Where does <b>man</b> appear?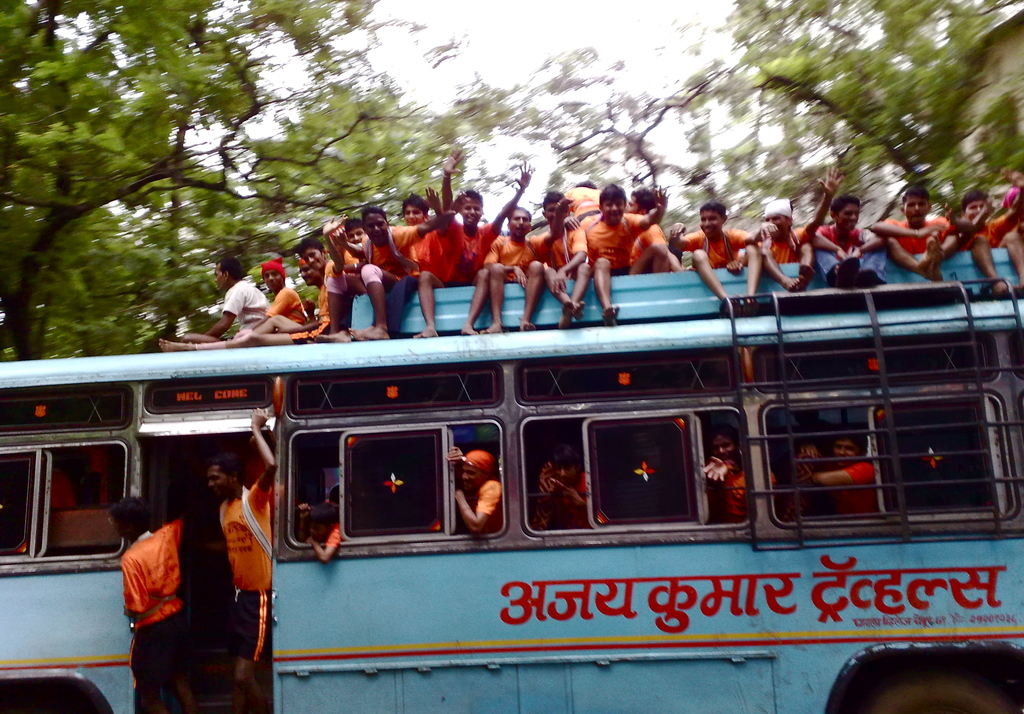
Appears at [left=547, top=441, right=588, bottom=528].
